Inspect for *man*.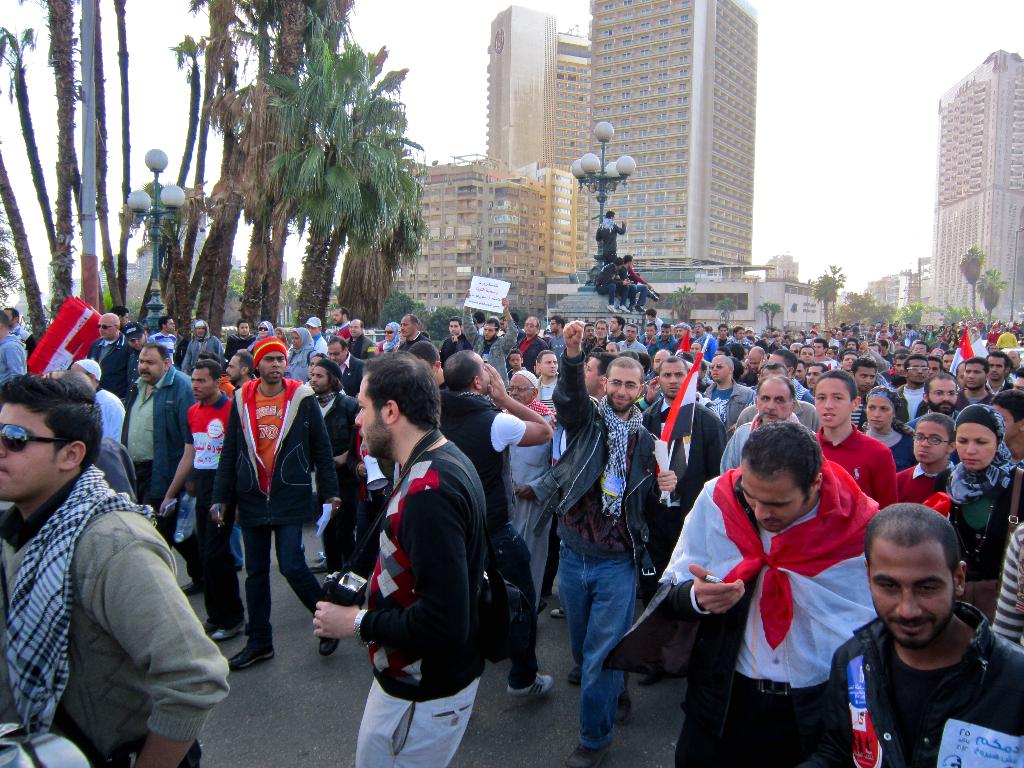
Inspection: [890, 354, 936, 421].
